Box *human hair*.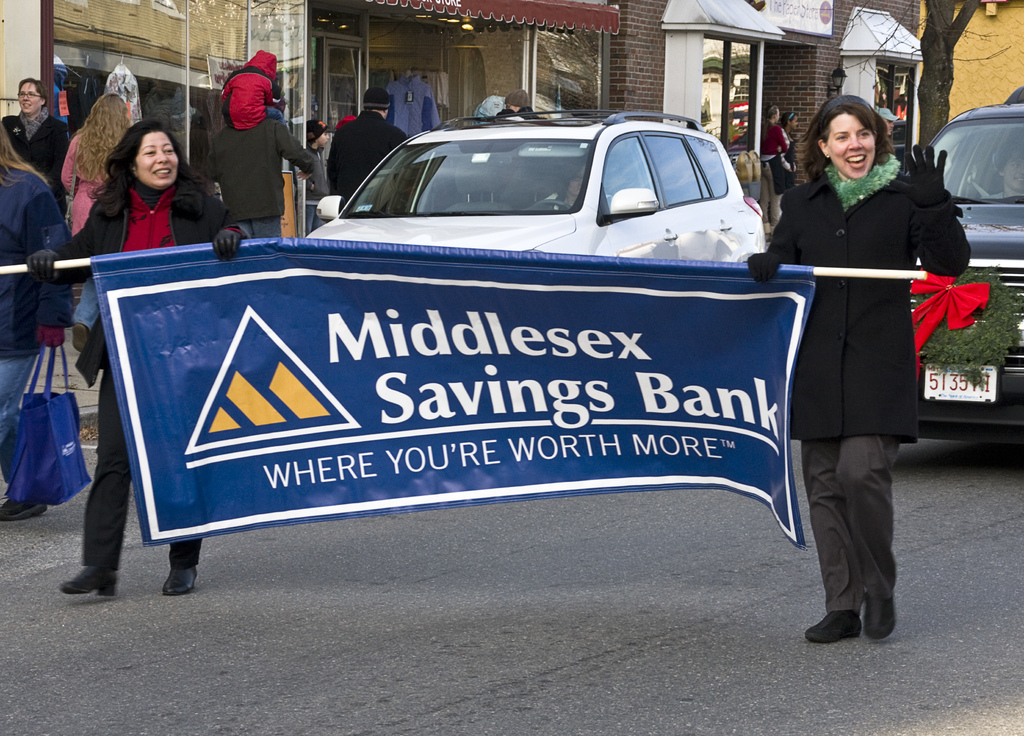
<bbox>801, 89, 893, 184</bbox>.
